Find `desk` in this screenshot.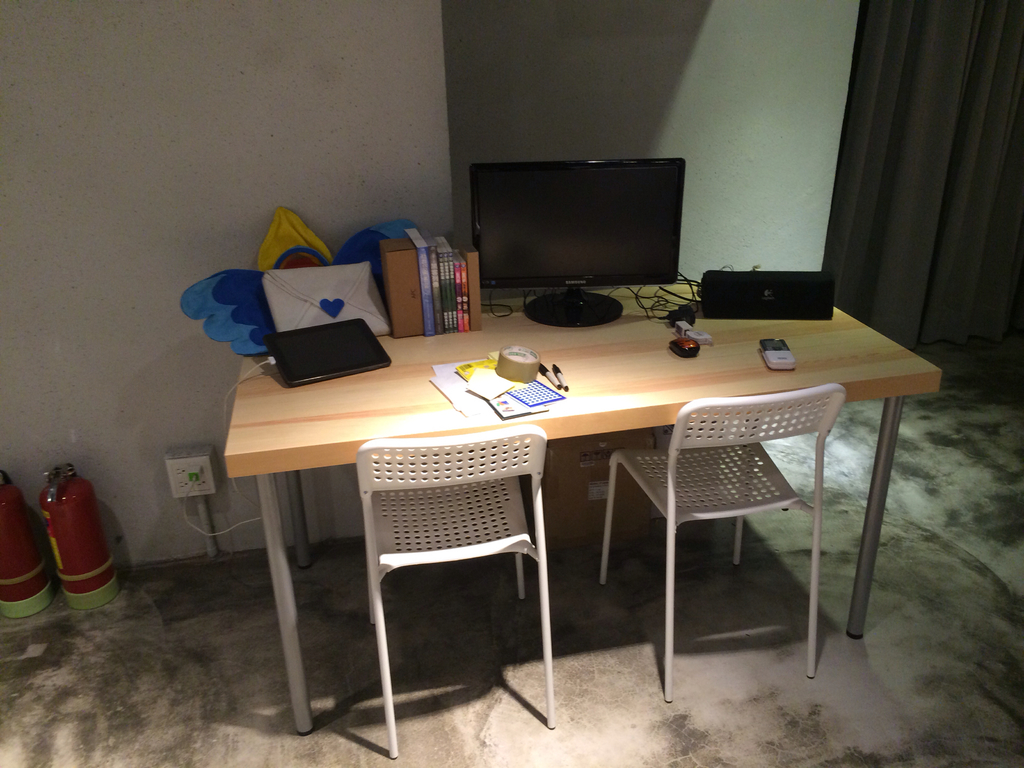
The bounding box for `desk` is 221, 281, 936, 728.
